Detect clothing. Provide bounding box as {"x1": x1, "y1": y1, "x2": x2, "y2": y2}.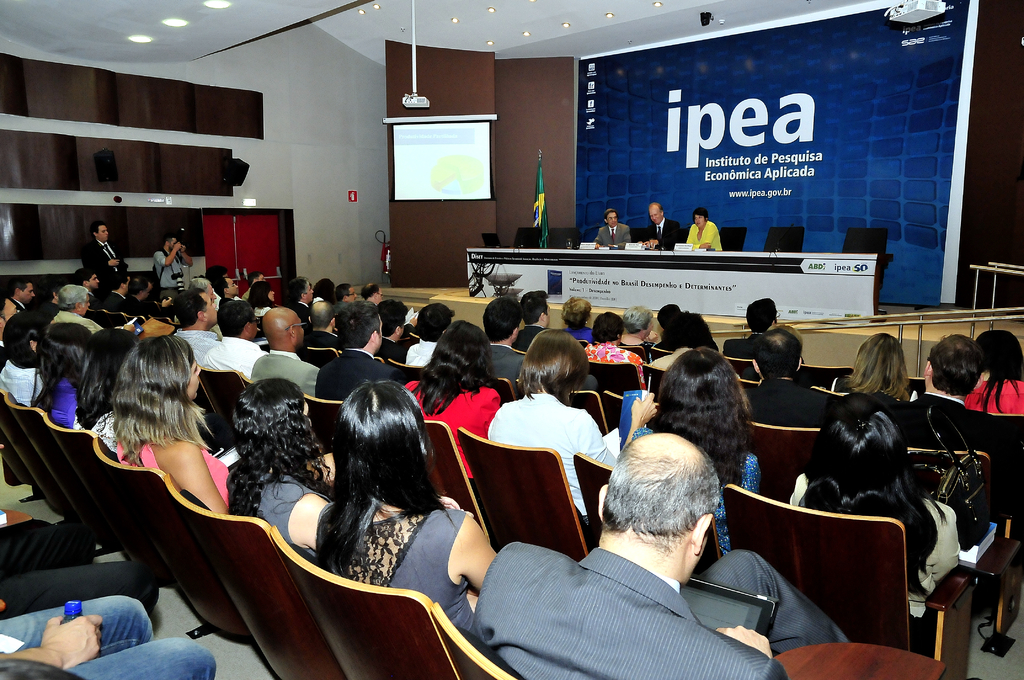
{"x1": 156, "y1": 245, "x2": 187, "y2": 290}.
